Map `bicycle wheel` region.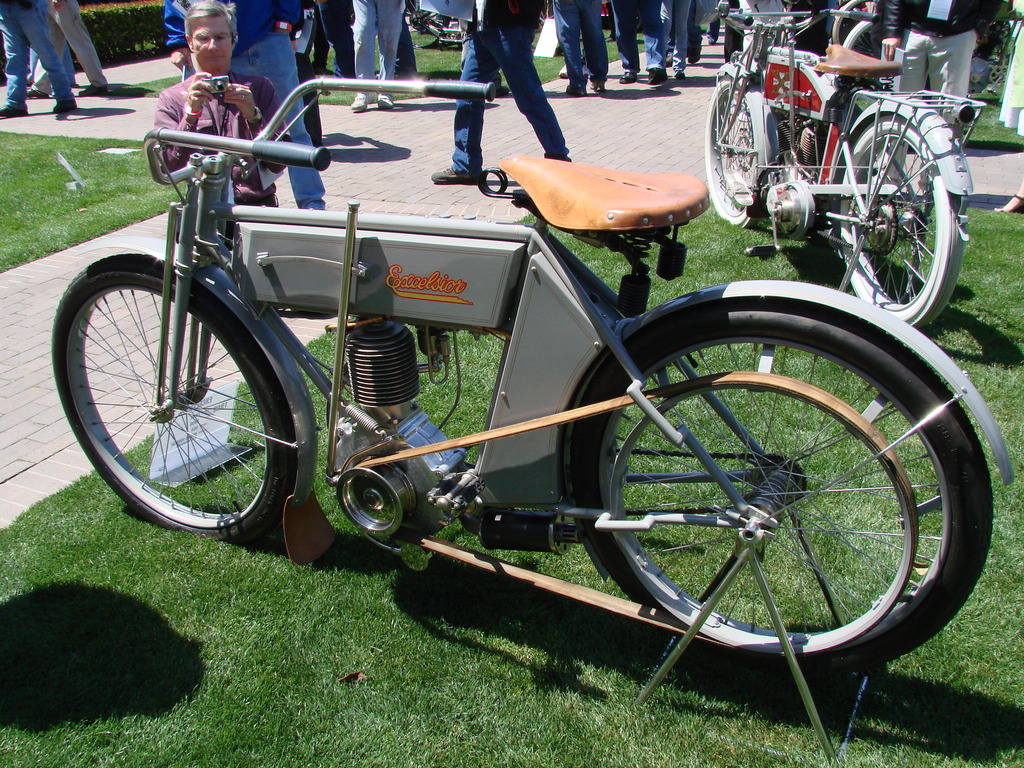
Mapped to pyautogui.locateOnScreen(573, 296, 993, 689).
